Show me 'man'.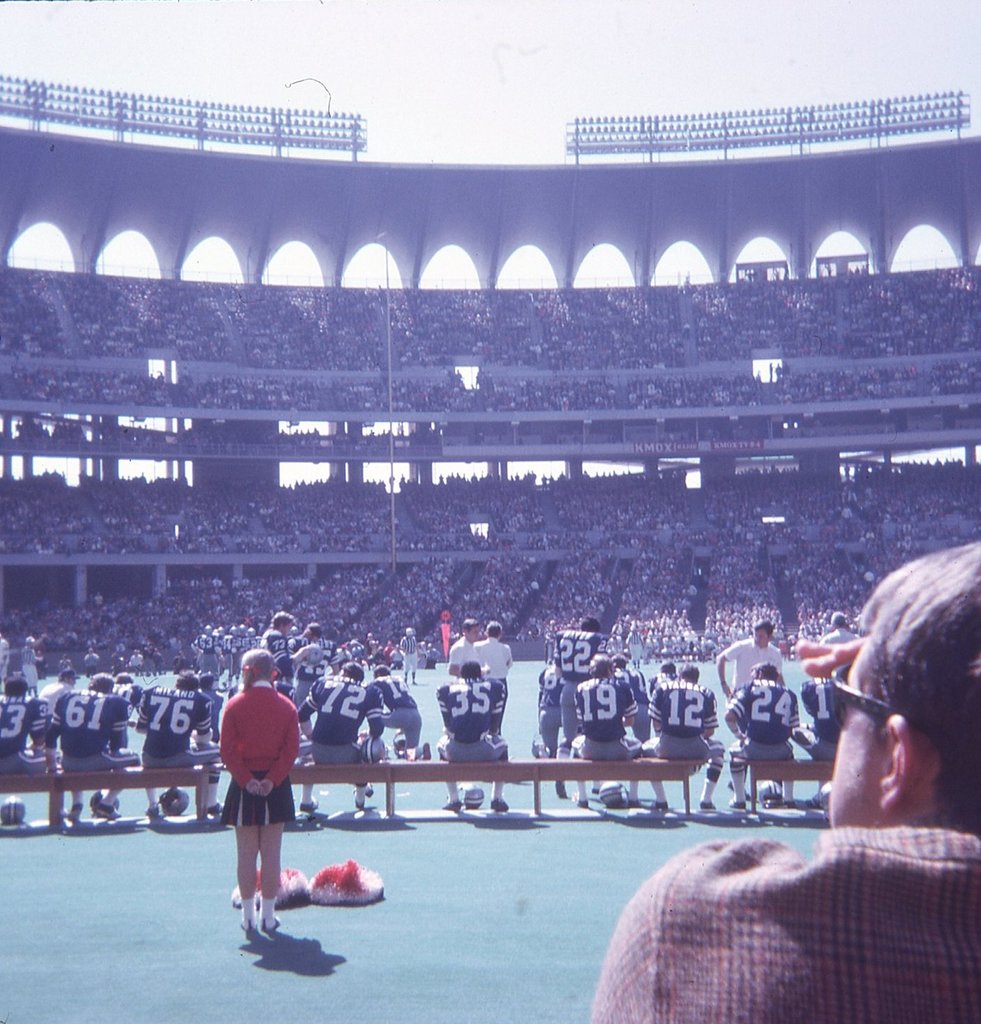
'man' is here: 452/619/483/674.
